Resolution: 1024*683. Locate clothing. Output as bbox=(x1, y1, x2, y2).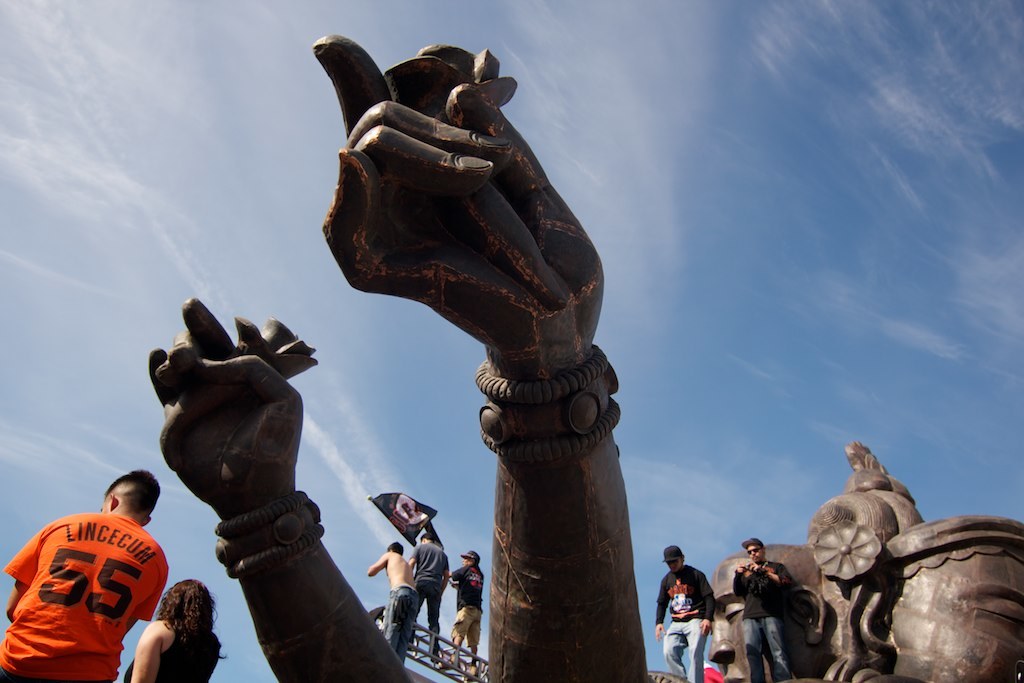
bbox=(384, 586, 418, 663).
